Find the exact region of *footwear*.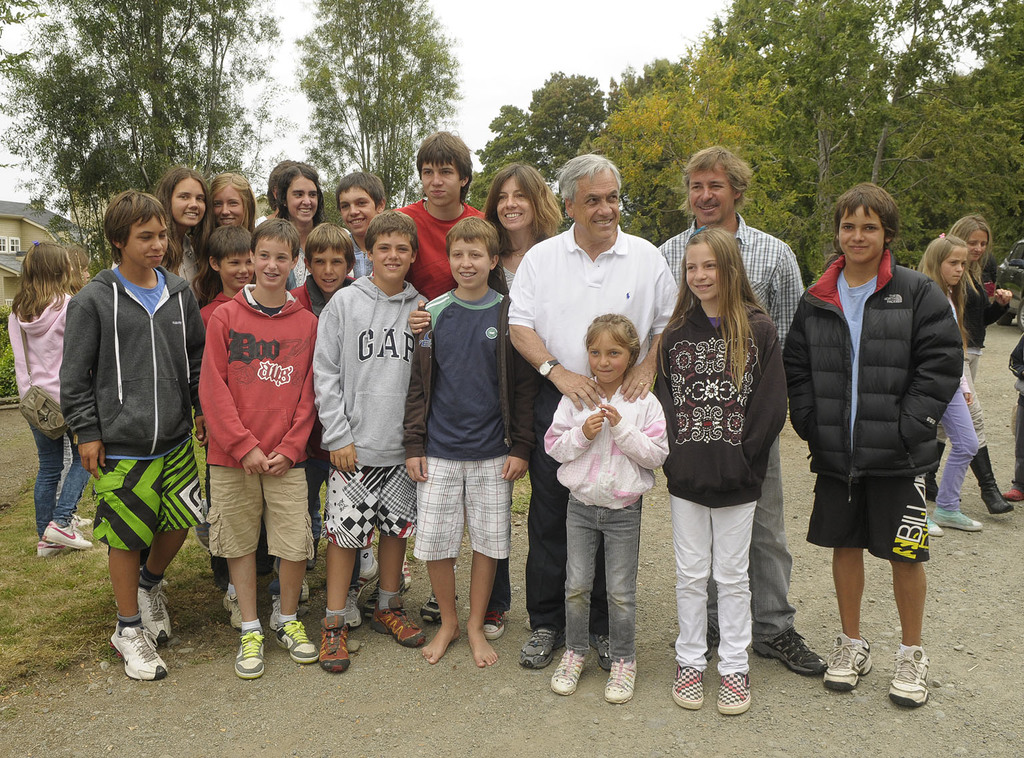
Exact region: {"x1": 913, "y1": 512, "x2": 939, "y2": 540}.
